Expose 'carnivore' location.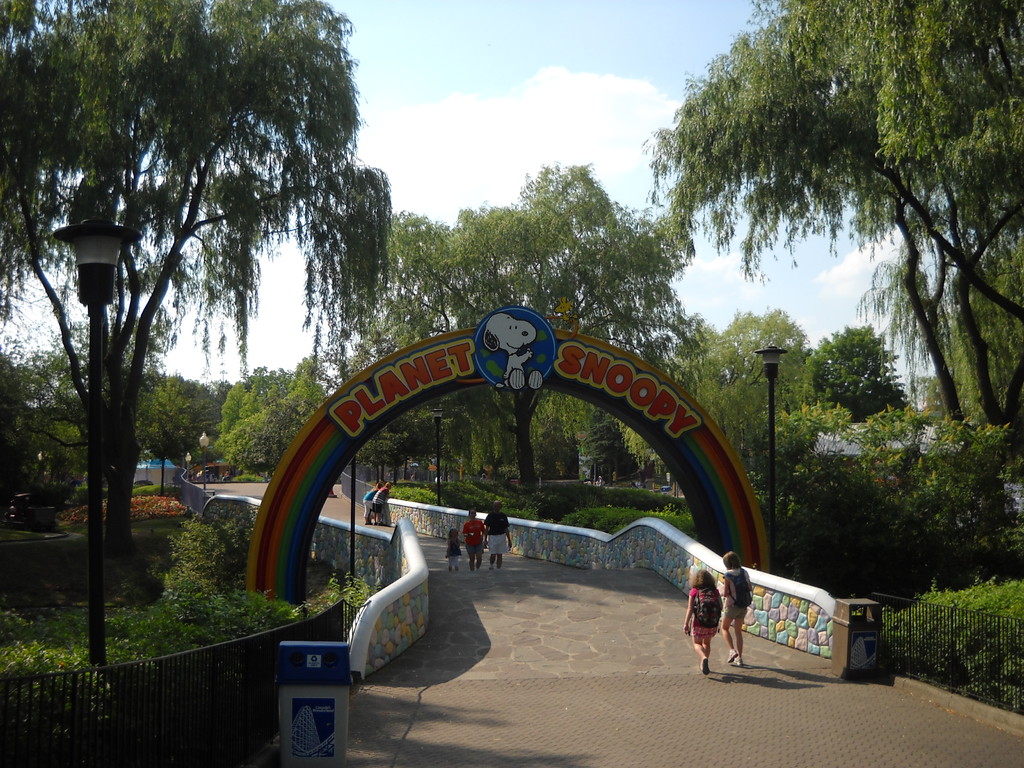
Exposed at region(685, 569, 721, 671).
